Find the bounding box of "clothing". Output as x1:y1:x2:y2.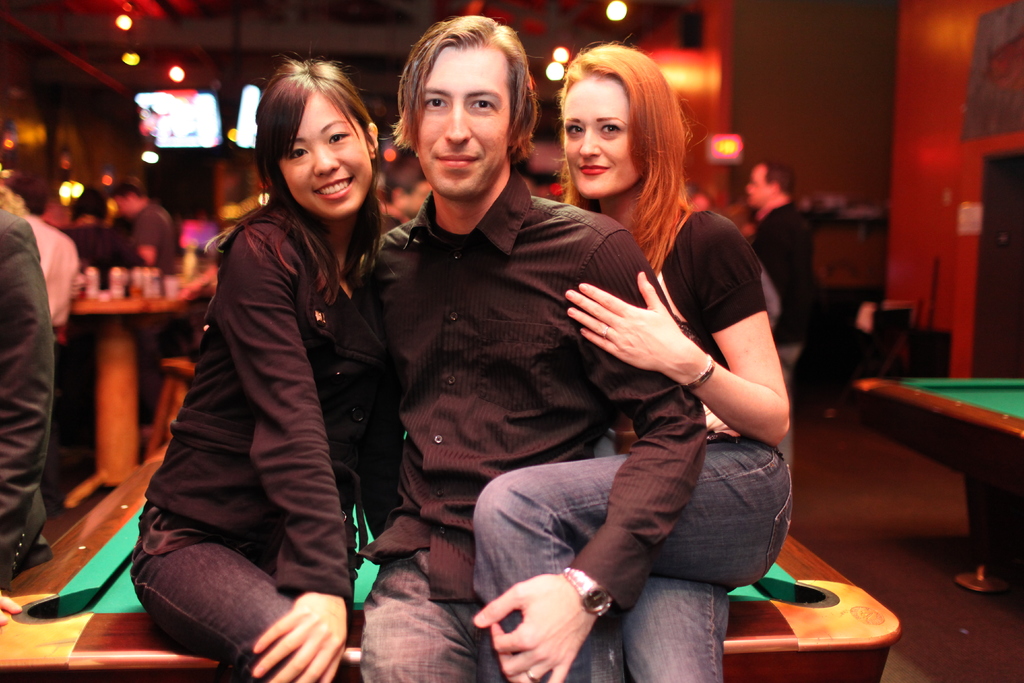
480:216:796:682.
